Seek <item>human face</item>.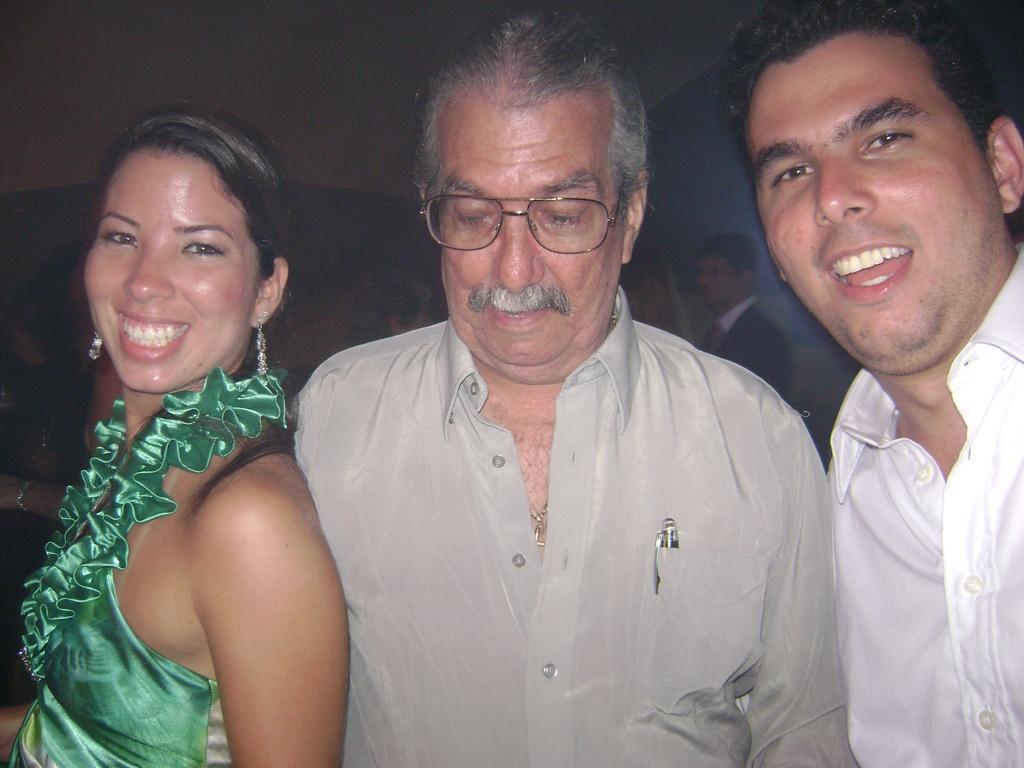
rect(440, 101, 629, 363).
